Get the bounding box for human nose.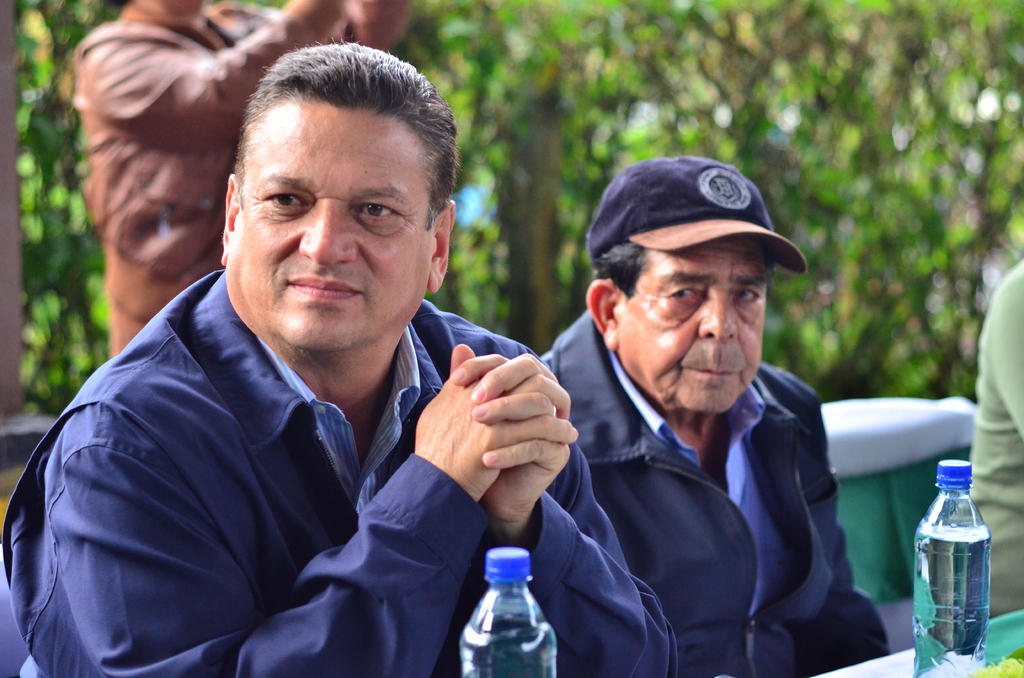
699, 296, 737, 341.
